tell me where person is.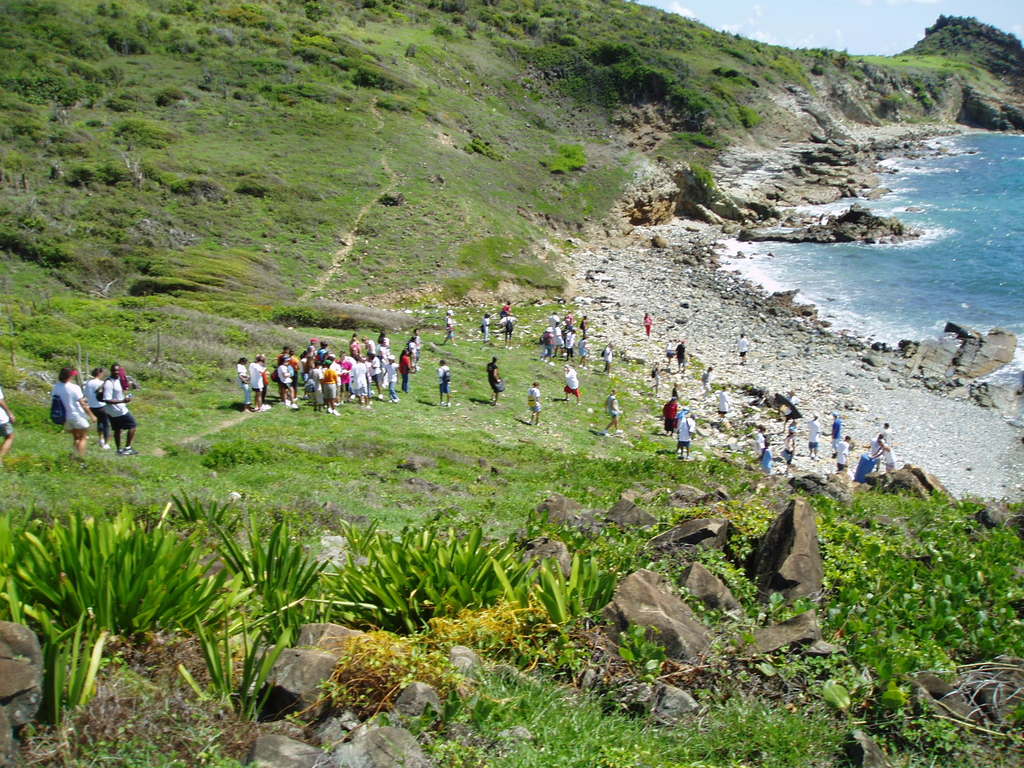
person is at 879,431,895,471.
